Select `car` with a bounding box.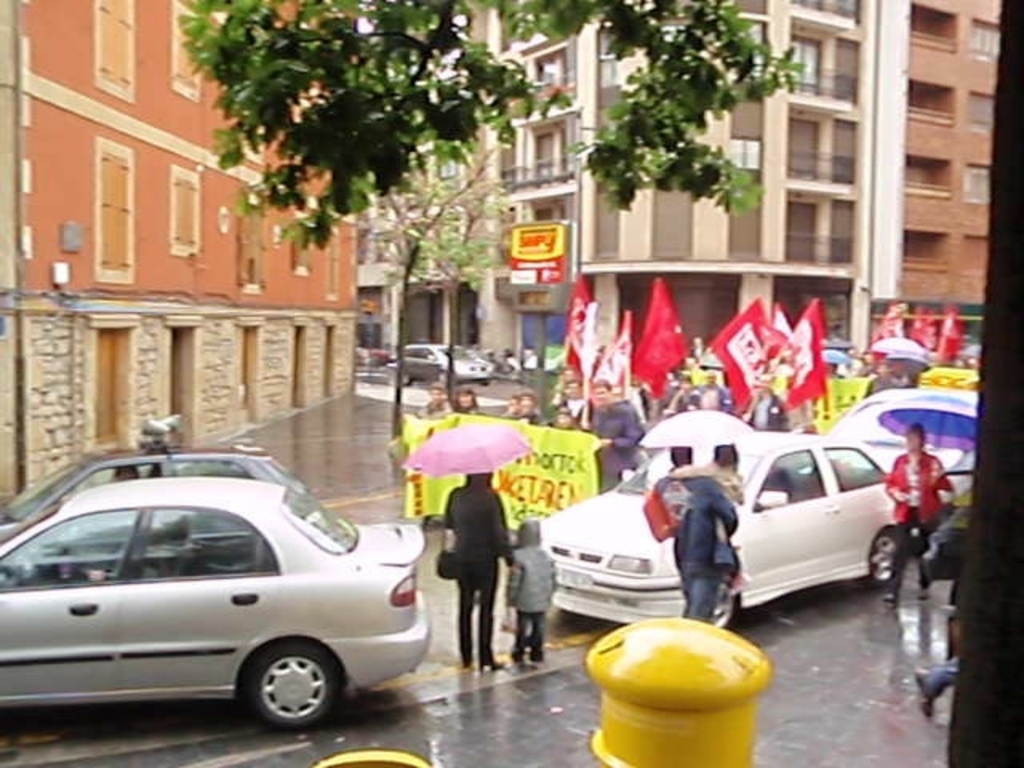
locate(0, 472, 430, 728).
